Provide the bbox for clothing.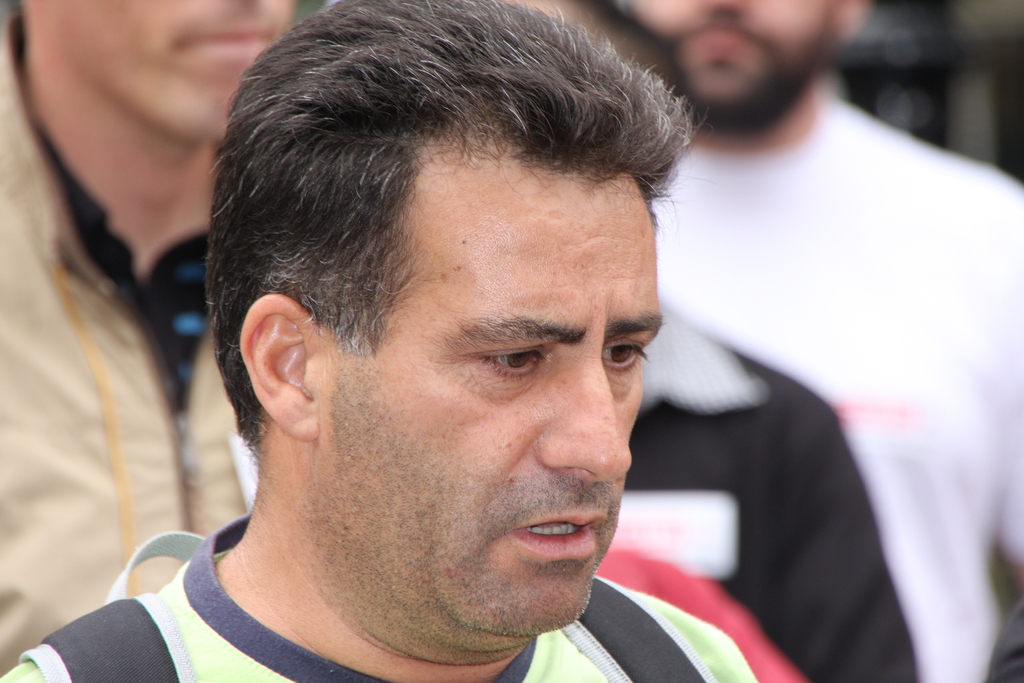
[x1=0, y1=510, x2=761, y2=682].
